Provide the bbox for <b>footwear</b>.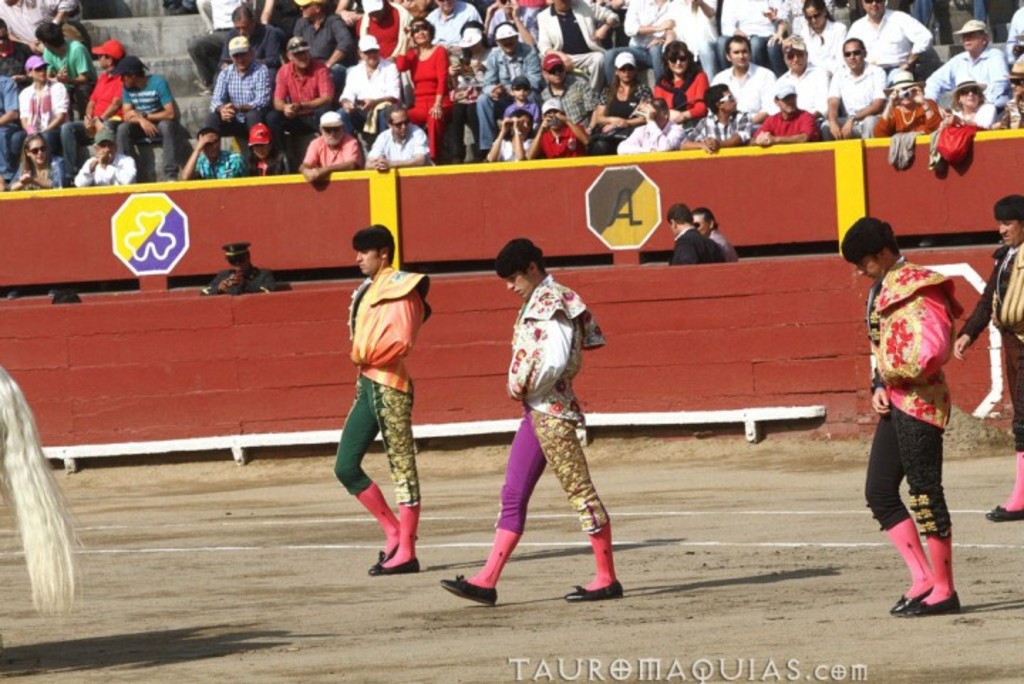
bbox=(987, 503, 1023, 523).
